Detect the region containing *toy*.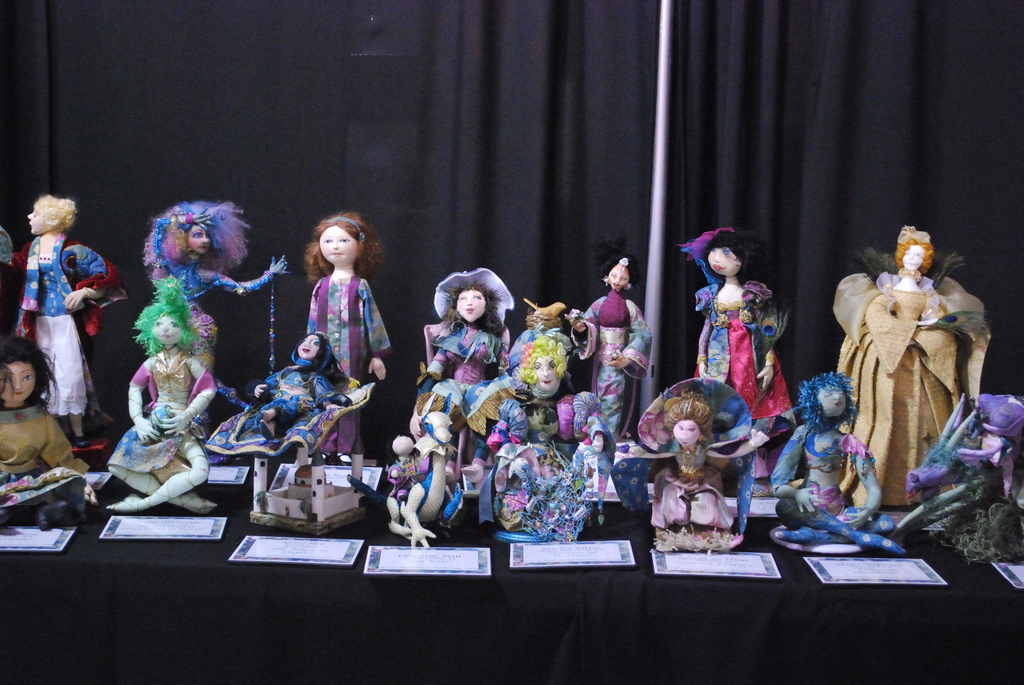
locate(674, 227, 792, 473).
